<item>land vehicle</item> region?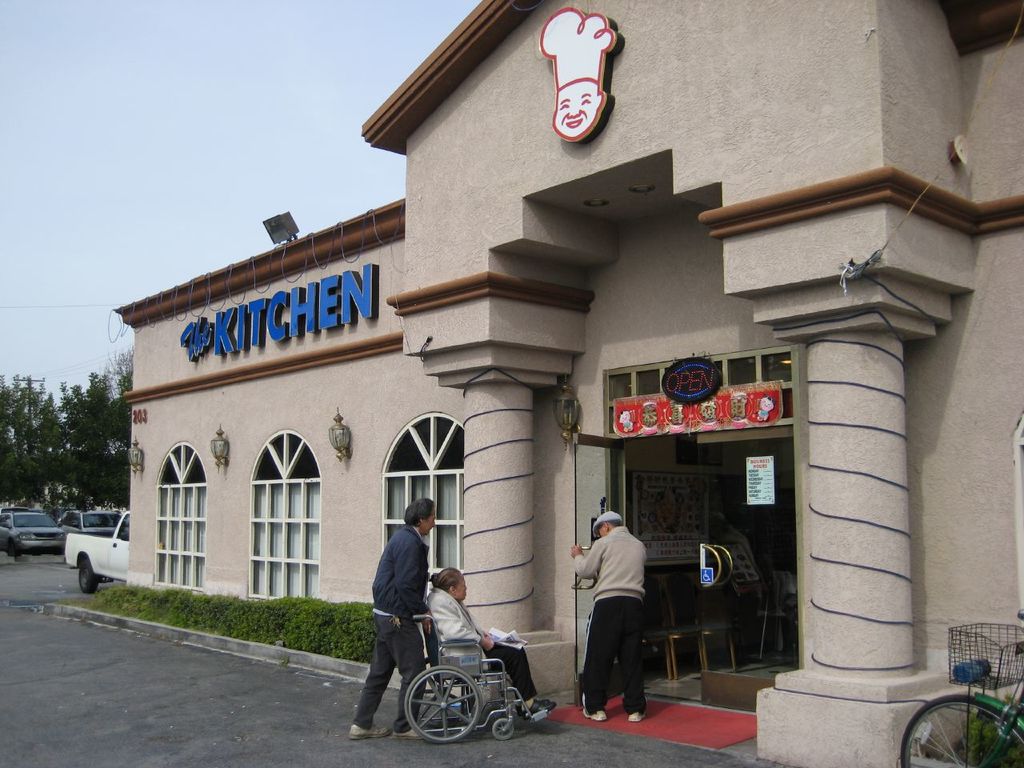
(38, 506, 130, 598)
